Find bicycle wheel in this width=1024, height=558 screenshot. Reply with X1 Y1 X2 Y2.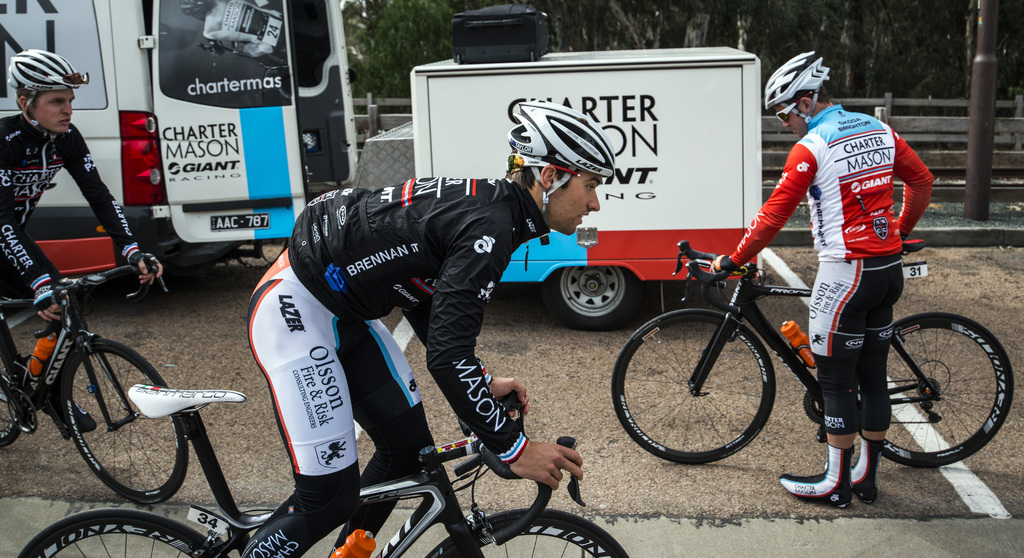
416 509 636 557.
